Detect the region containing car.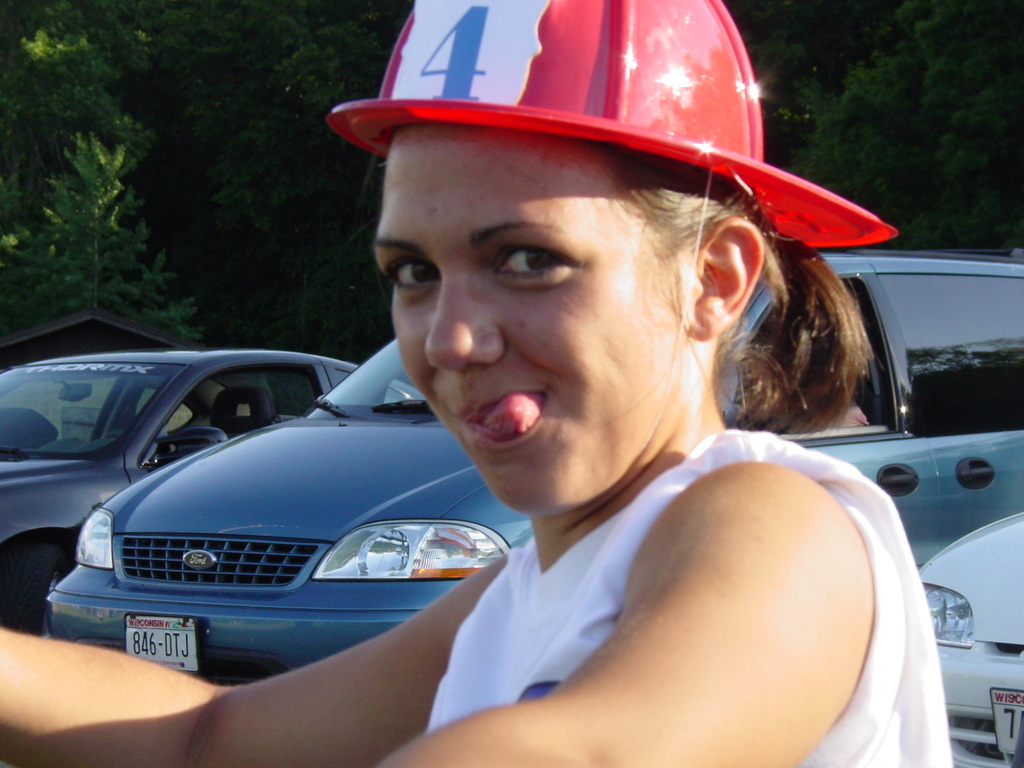
region(42, 248, 1023, 686).
